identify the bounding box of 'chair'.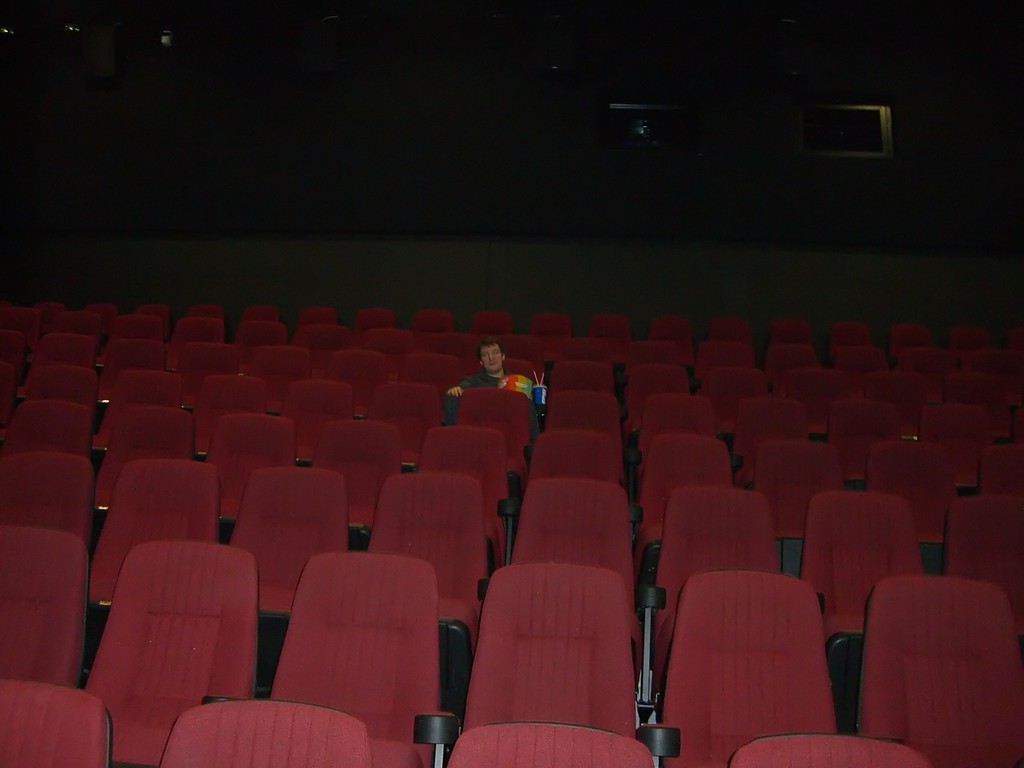
552:358:615:397.
